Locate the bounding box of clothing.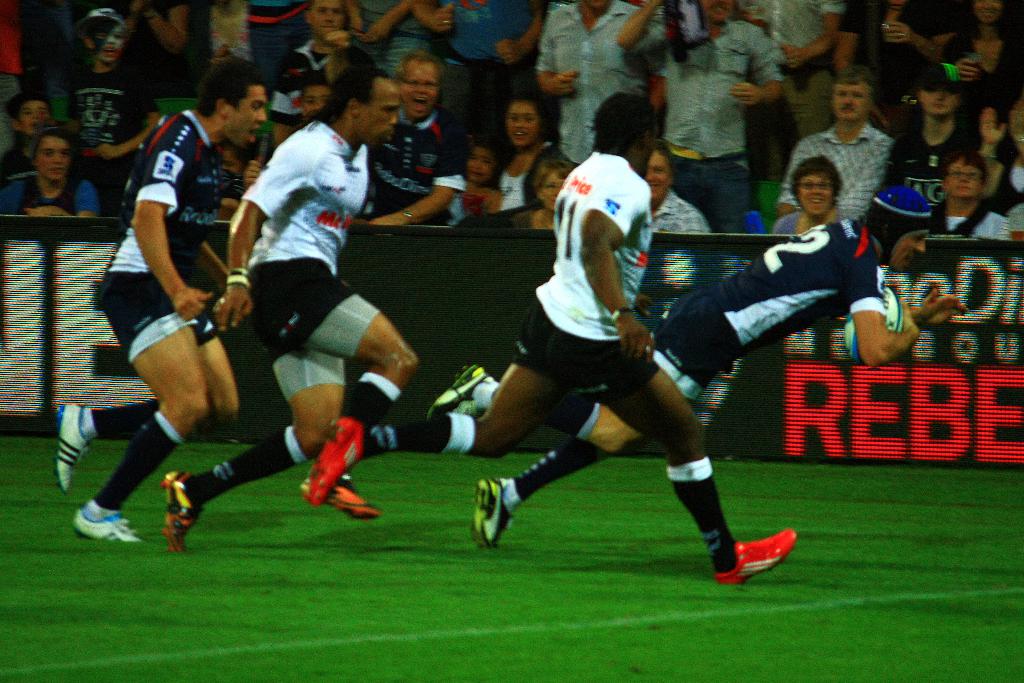
Bounding box: box=[0, 173, 101, 209].
